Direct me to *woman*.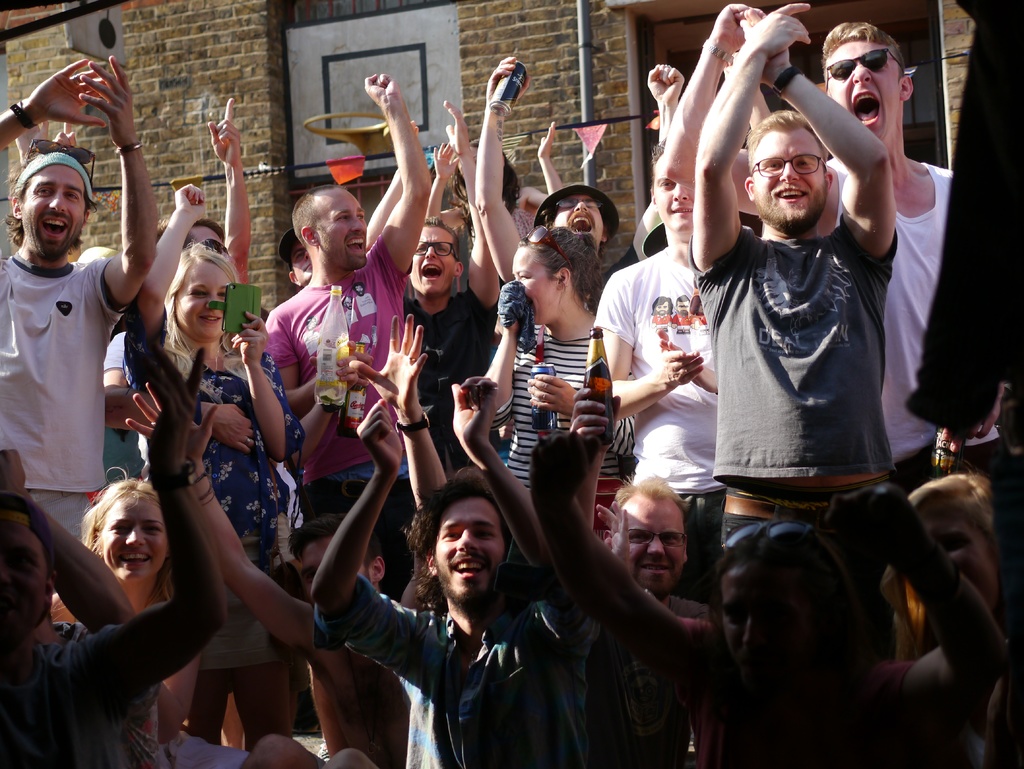
Direction: Rect(47, 472, 207, 768).
